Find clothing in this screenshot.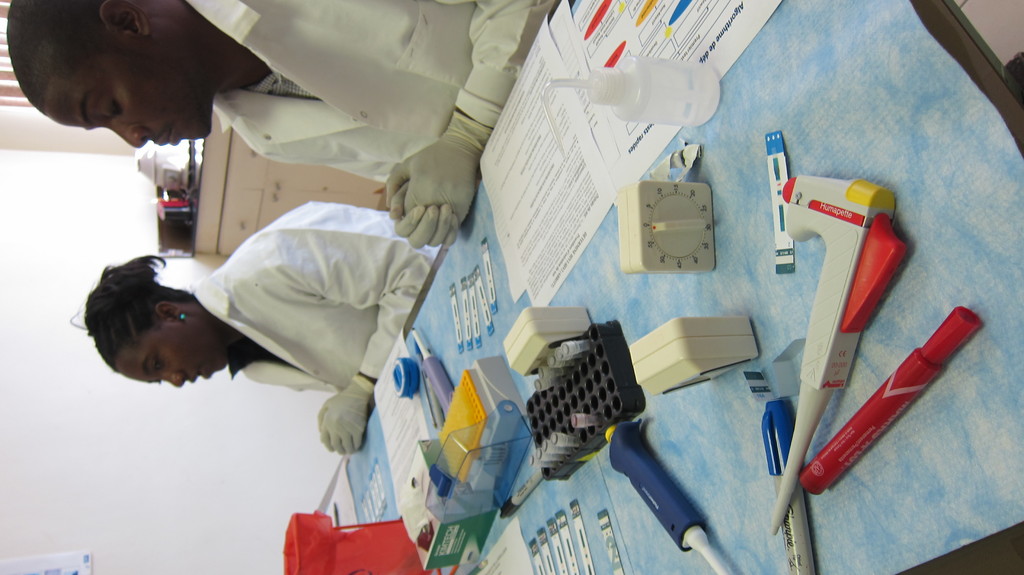
The bounding box for clothing is 157 204 447 416.
